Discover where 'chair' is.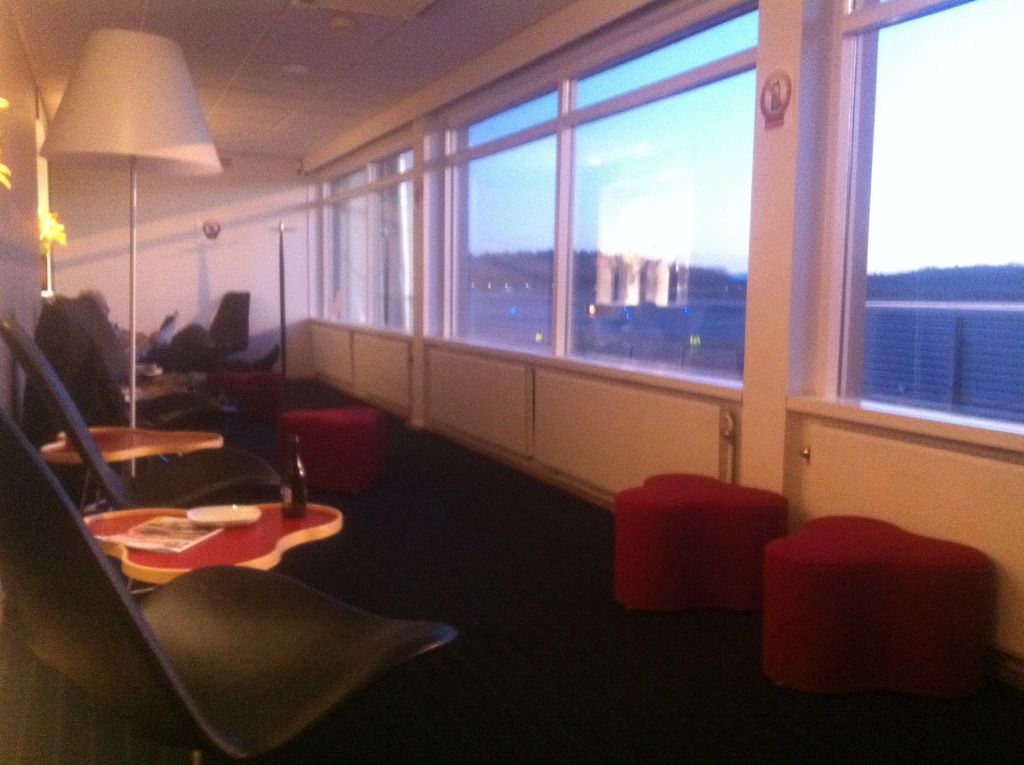
Discovered at [x1=0, y1=436, x2=454, y2=764].
